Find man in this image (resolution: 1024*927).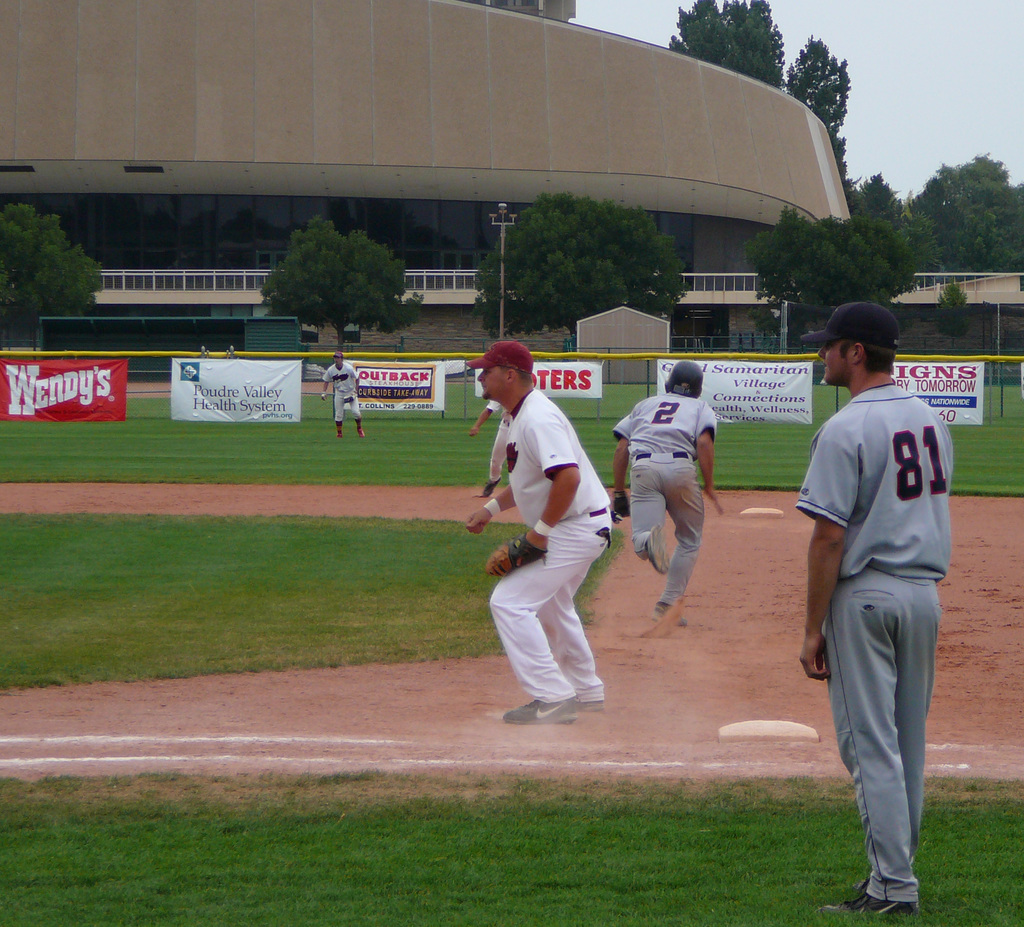
{"left": 783, "top": 285, "right": 975, "bottom": 897}.
